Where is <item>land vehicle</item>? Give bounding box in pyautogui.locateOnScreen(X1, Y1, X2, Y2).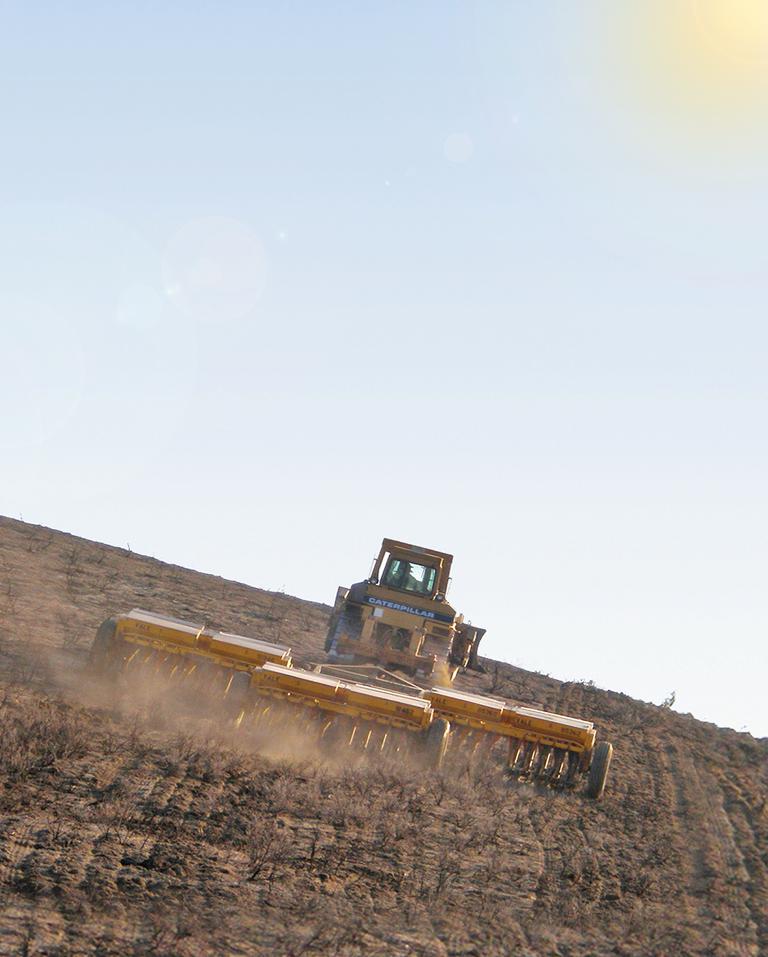
pyautogui.locateOnScreen(83, 530, 615, 808).
